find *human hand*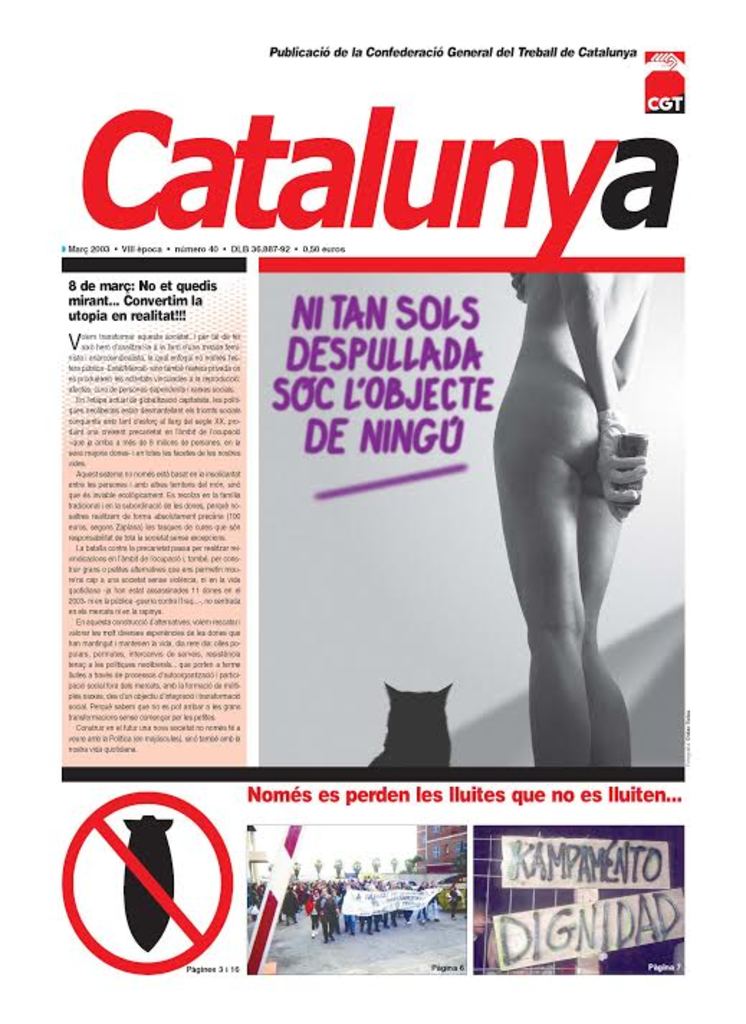
{"x1": 594, "y1": 408, "x2": 648, "y2": 525}
